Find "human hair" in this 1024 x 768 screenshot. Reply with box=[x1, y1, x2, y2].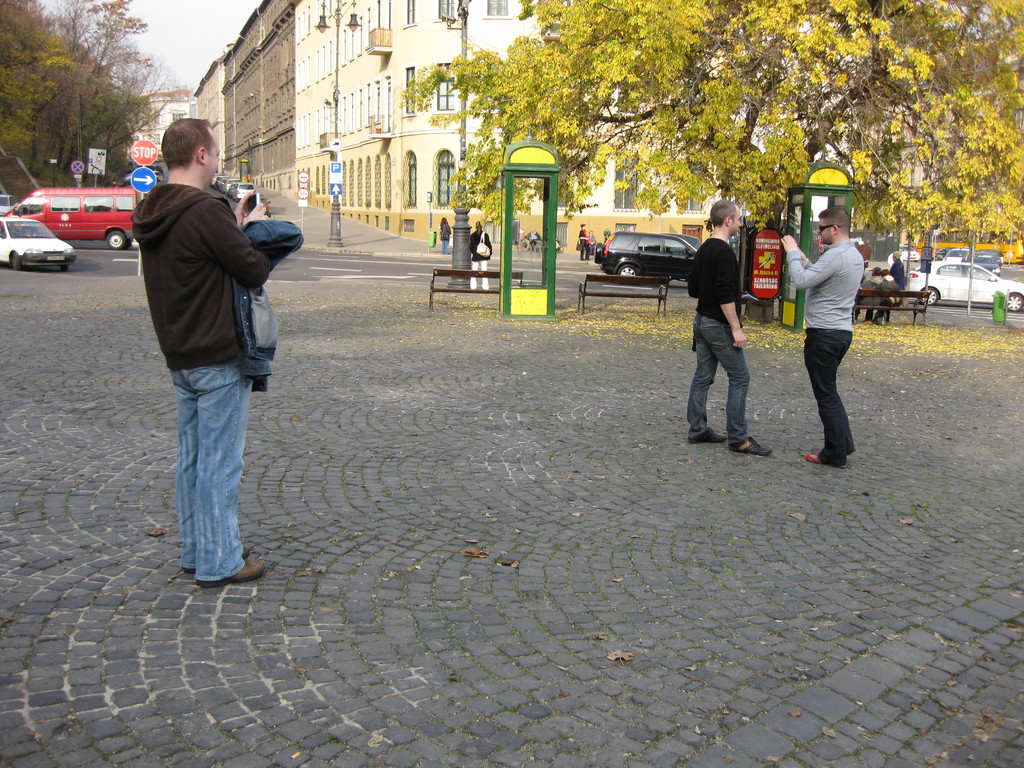
box=[159, 116, 215, 167].
